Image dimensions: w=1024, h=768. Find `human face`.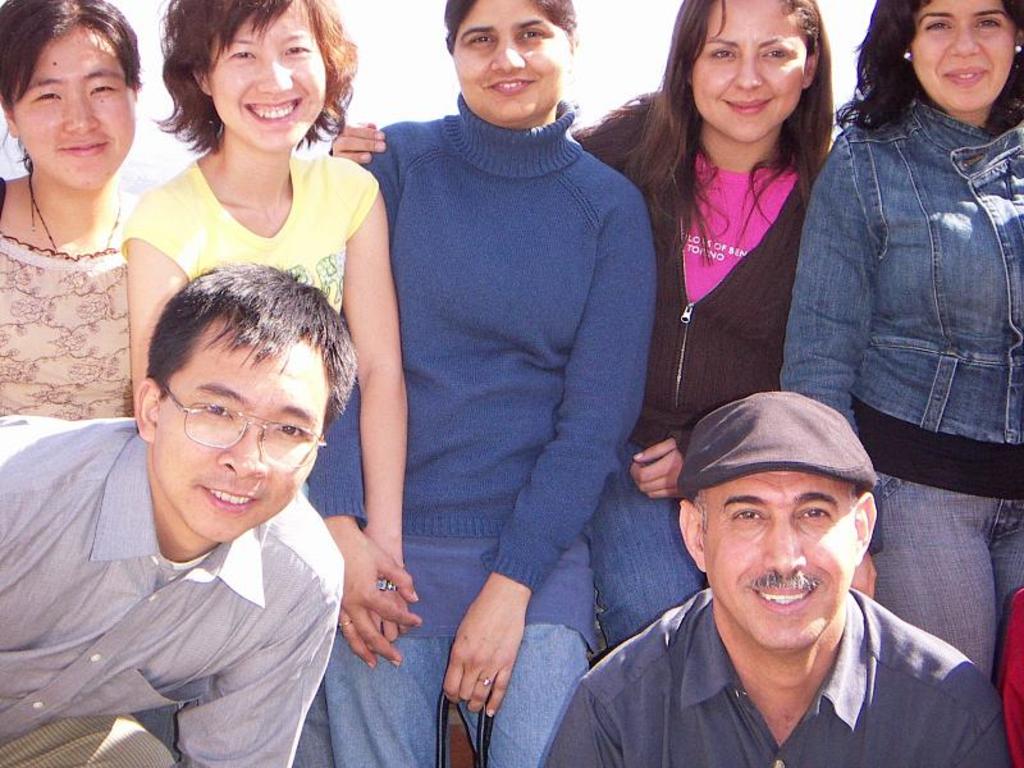
BBox(204, 0, 333, 146).
